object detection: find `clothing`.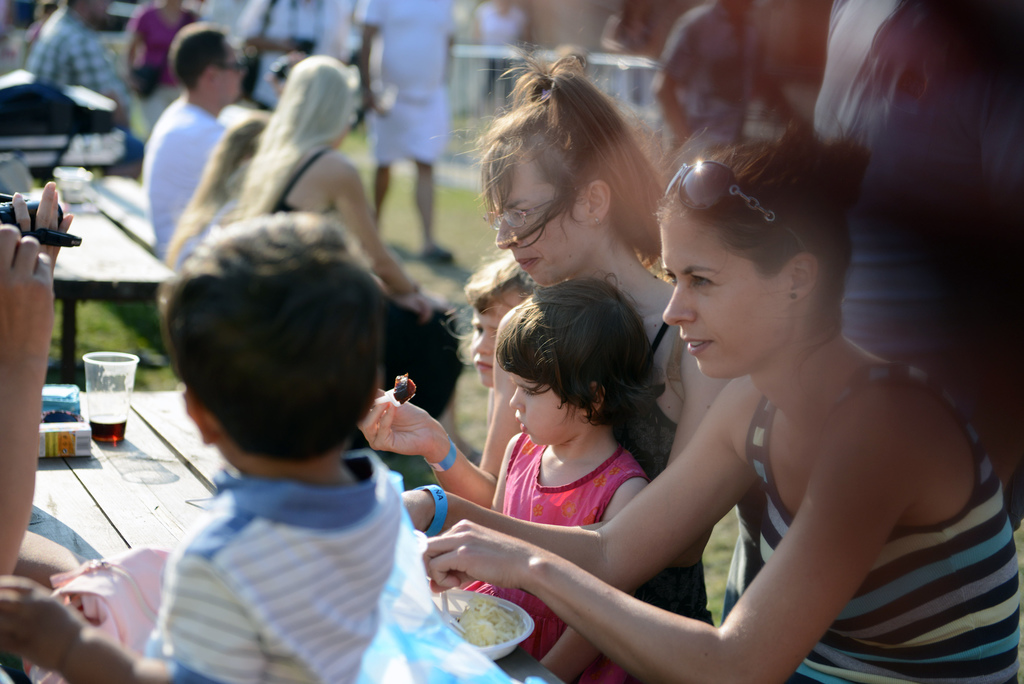
810:0:1023:398.
